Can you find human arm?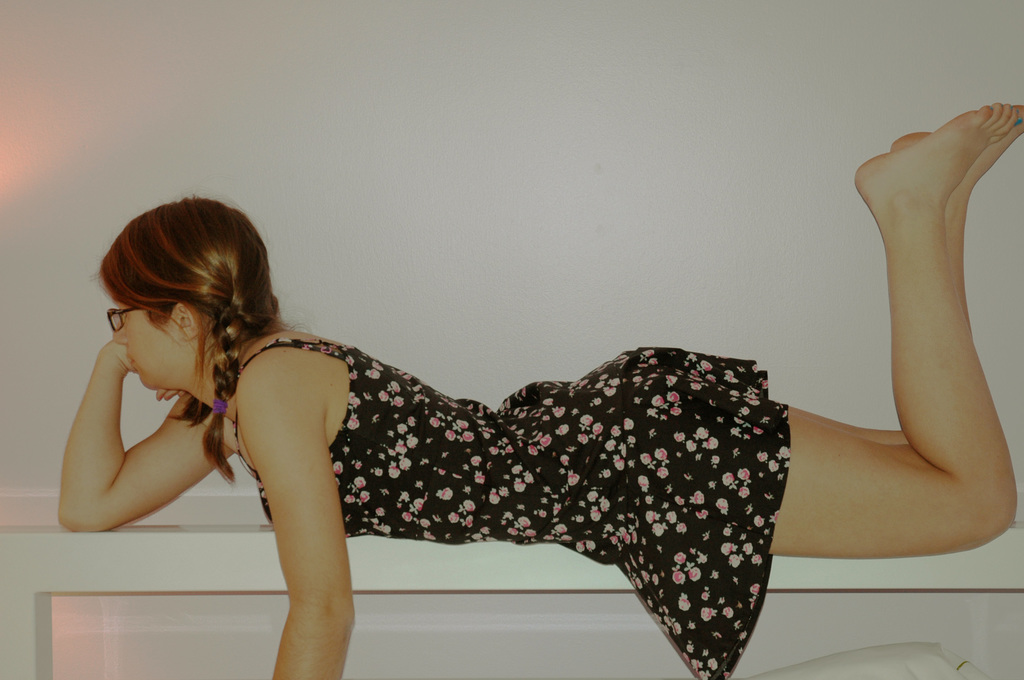
Yes, bounding box: select_region(64, 343, 211, 535).
